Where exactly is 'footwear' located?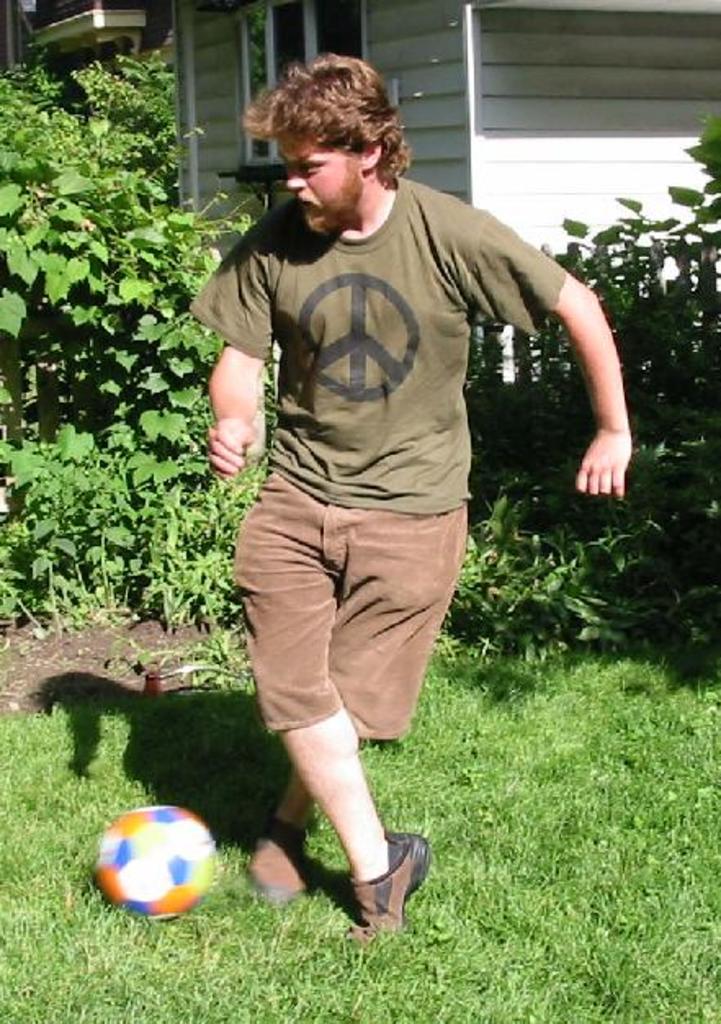
Its bounding box is bbox(244, 816, 320, 905).
